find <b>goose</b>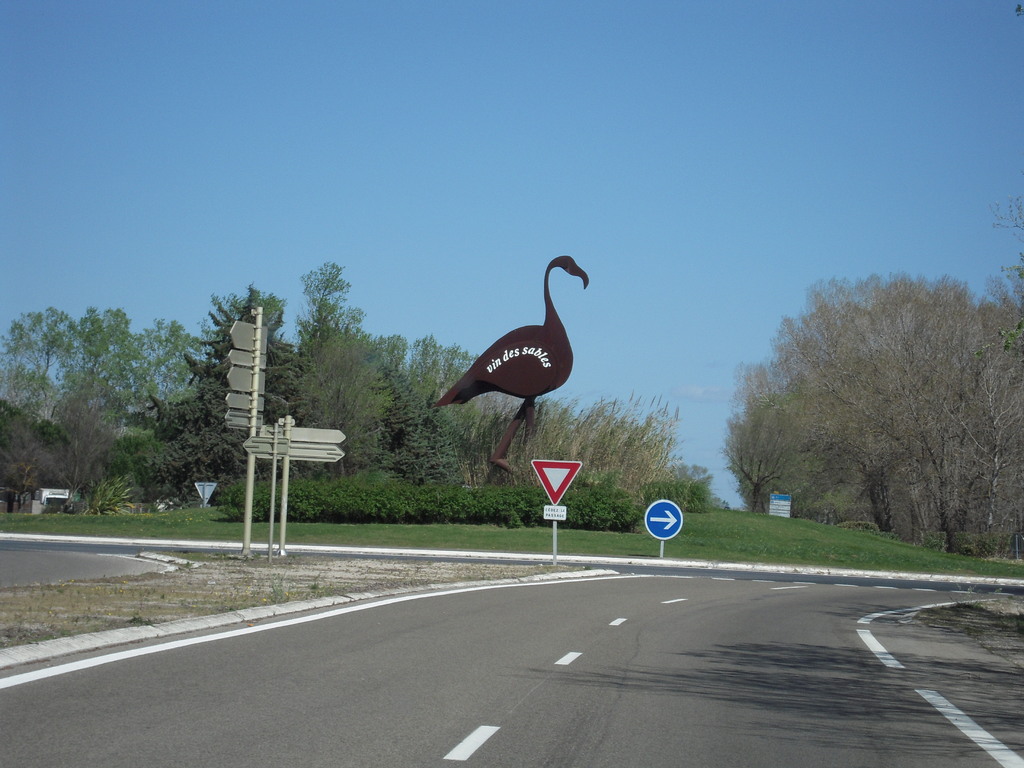
433/255/589/474
